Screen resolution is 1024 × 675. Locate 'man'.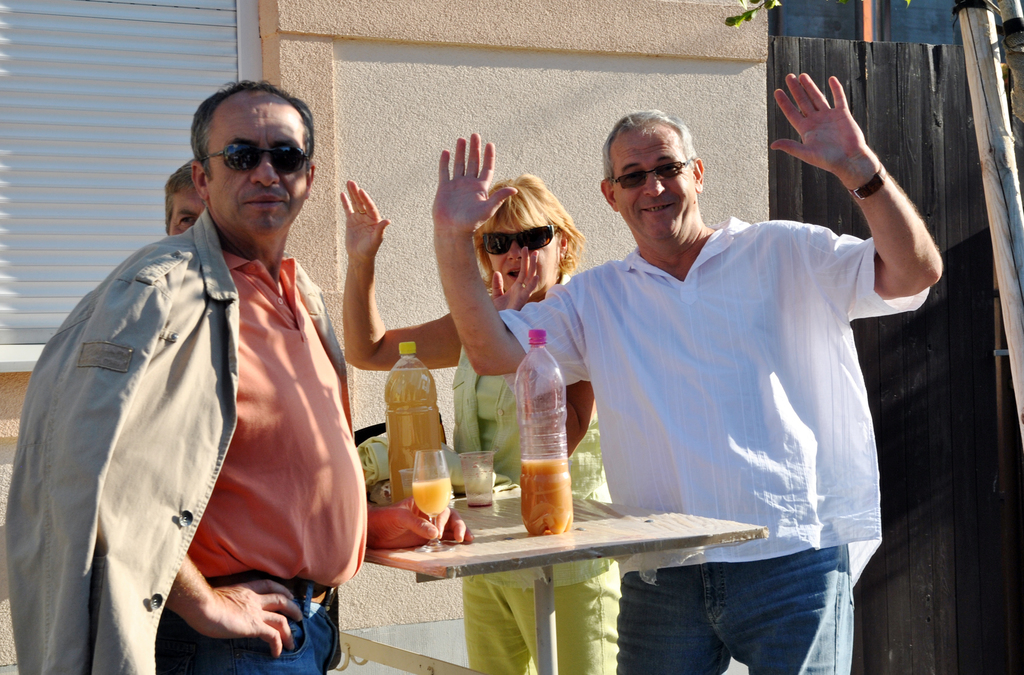
box=[425, 69, 939, 674].
